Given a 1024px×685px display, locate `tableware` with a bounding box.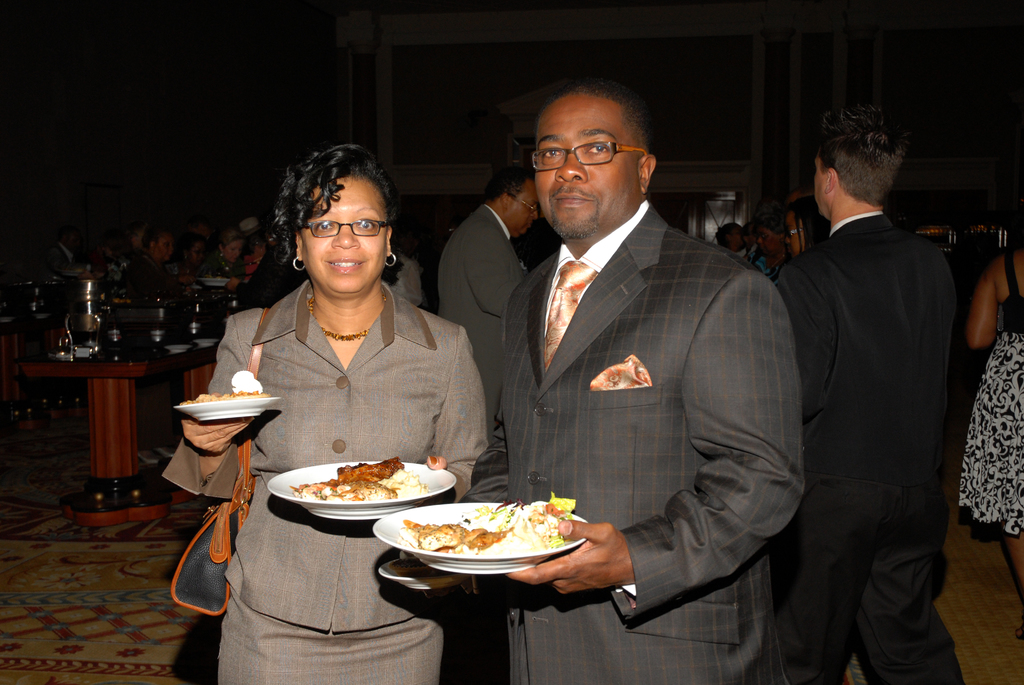
Located: [50,276,108,360].
